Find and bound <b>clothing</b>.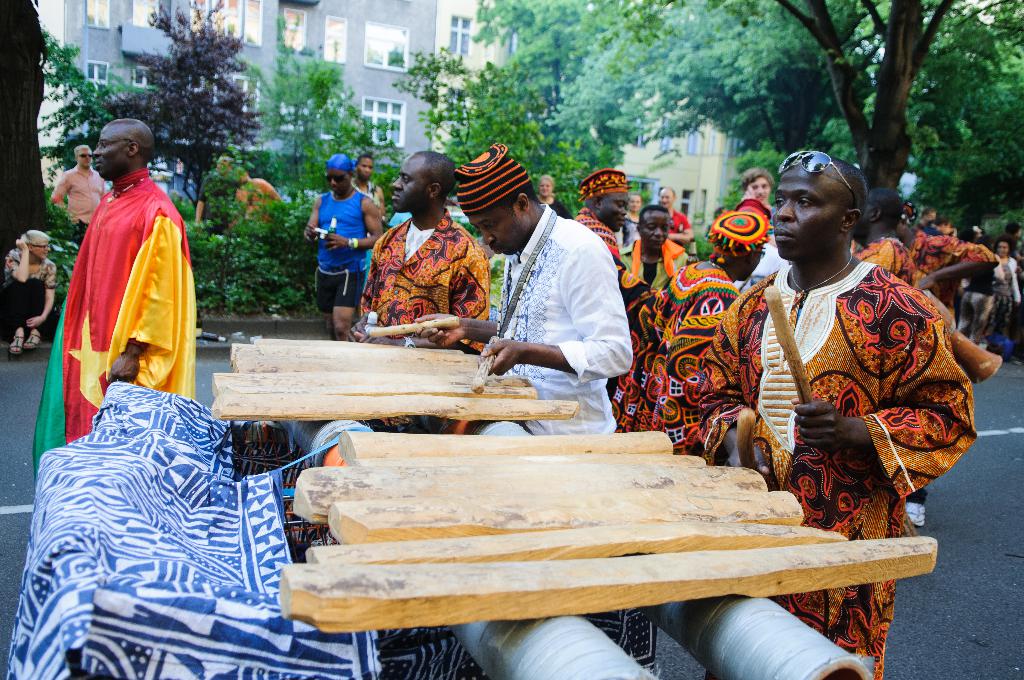
Bound: locate(60, 159, 113, 243).
